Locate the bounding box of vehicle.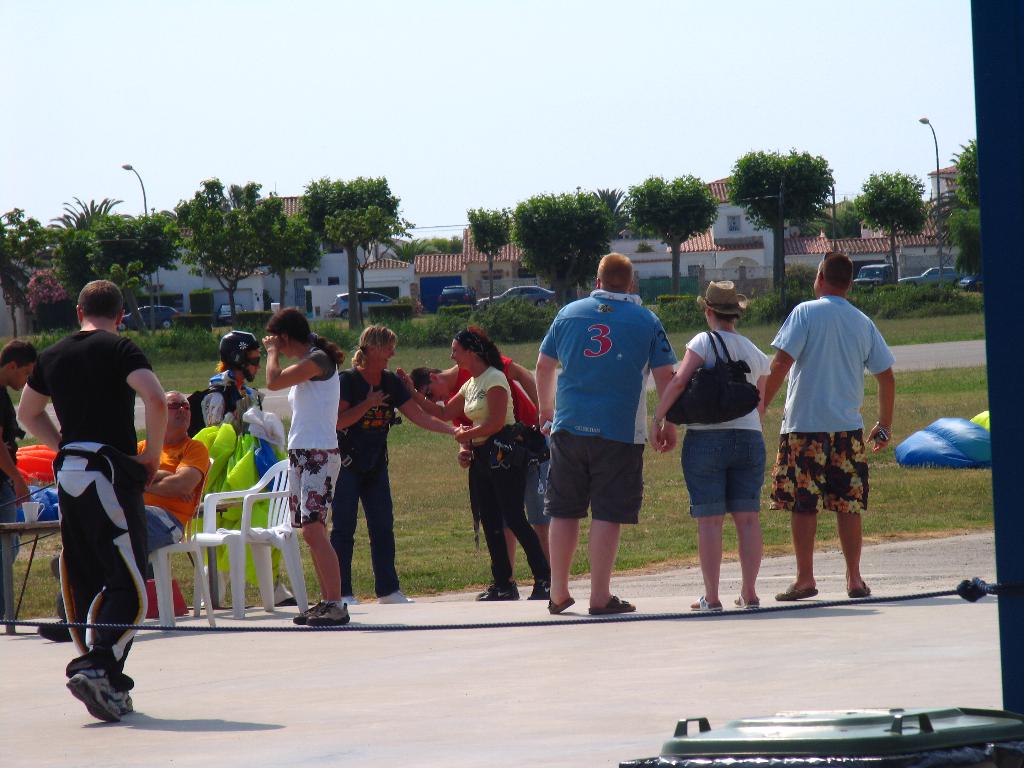
Bounding box: (444, 285, 472, 306).
